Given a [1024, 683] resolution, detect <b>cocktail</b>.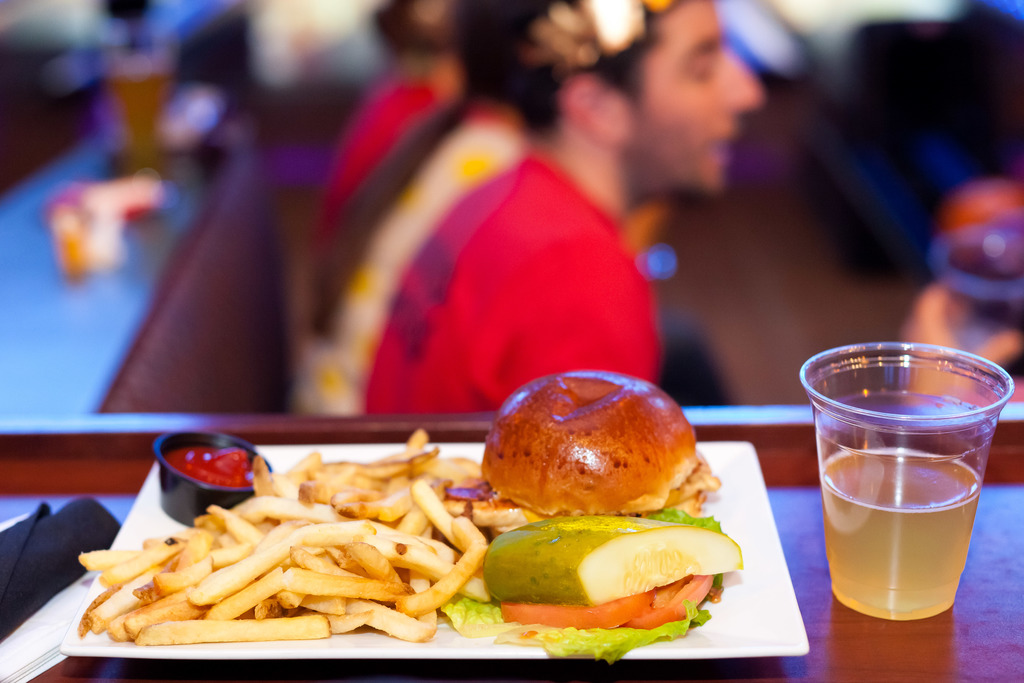
l=799, t=340, r=1014, b=621.
